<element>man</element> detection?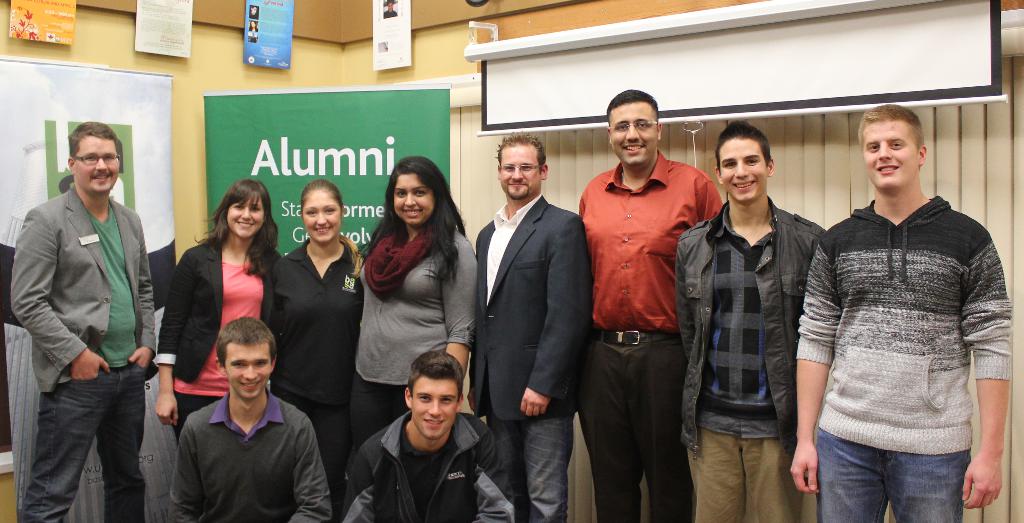
{"left": 794, "top": 109, "right": 1018, "bottom": 522}
